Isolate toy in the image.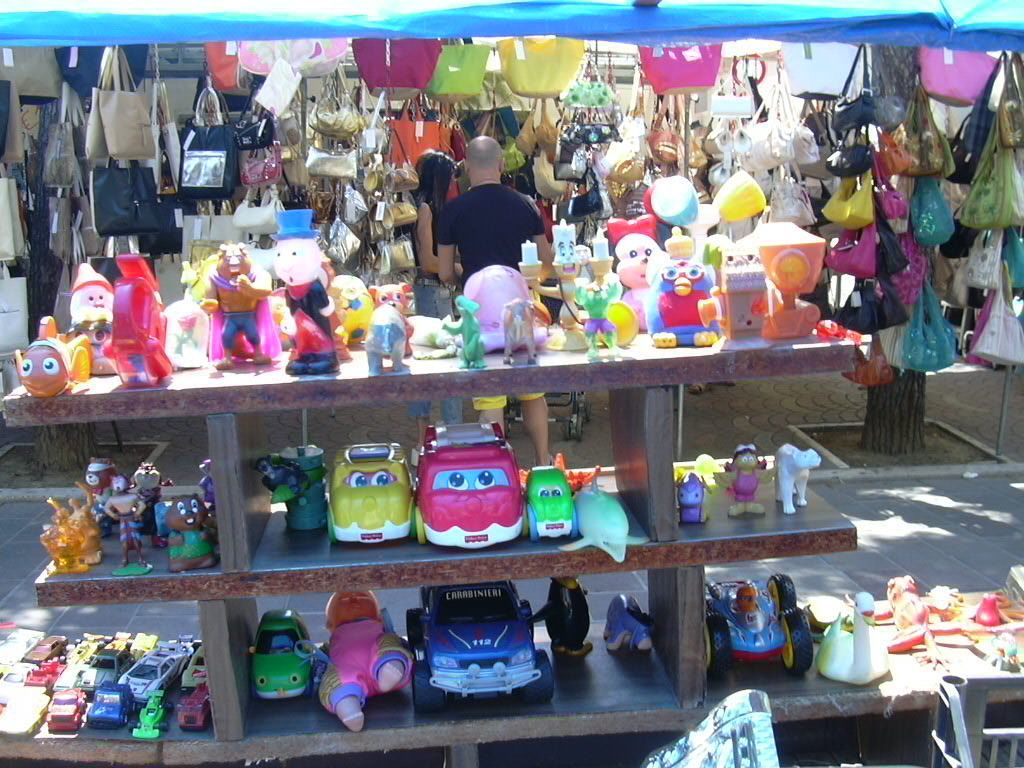
Isolated region: 274, 238, 350, 381.
